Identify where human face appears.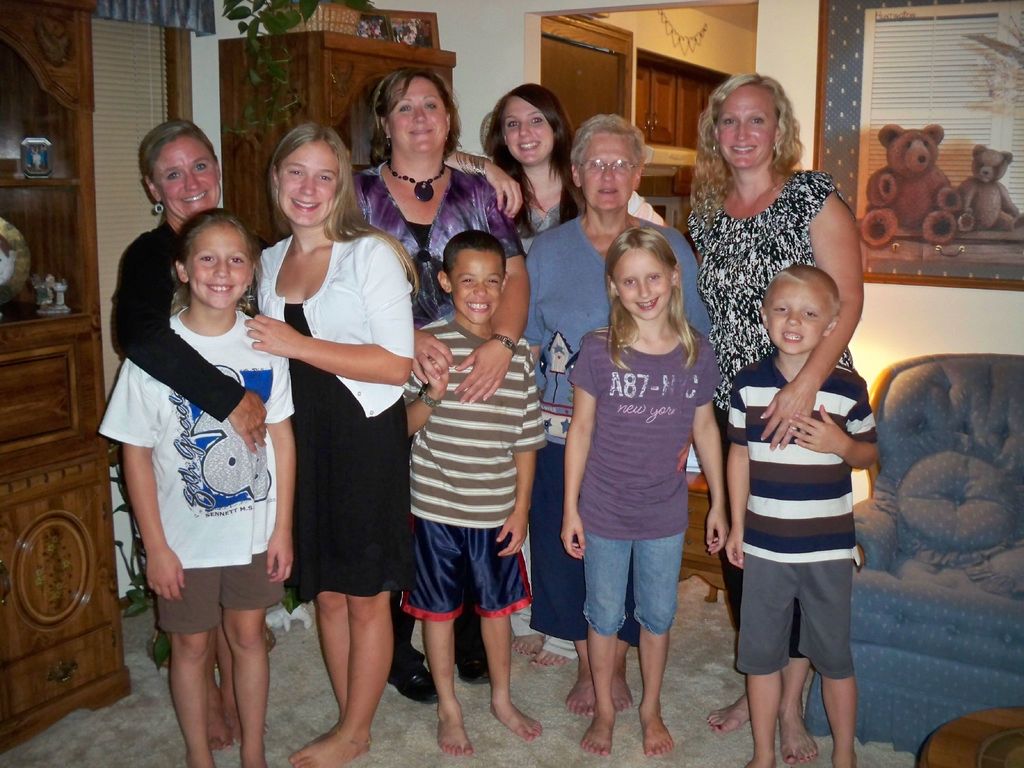
Appears at {"x1": 576, "y1": 132, "x2": 633, "y2": 214}.
